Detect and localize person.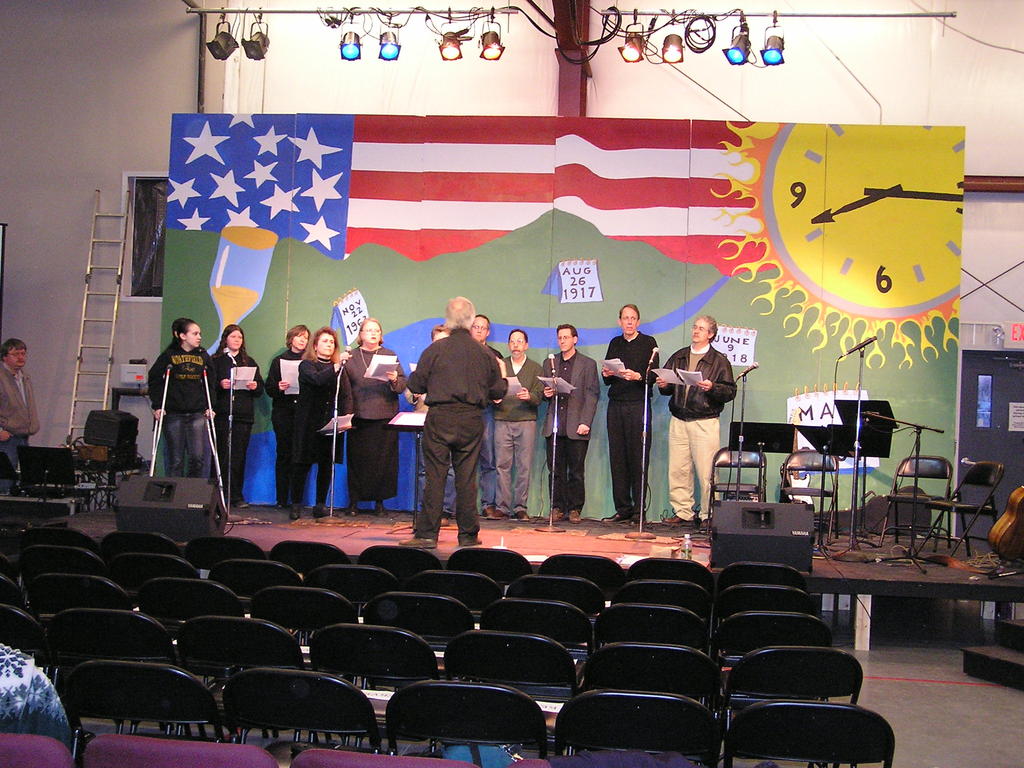
Localized at BBox(297, 330, 343, 523).
